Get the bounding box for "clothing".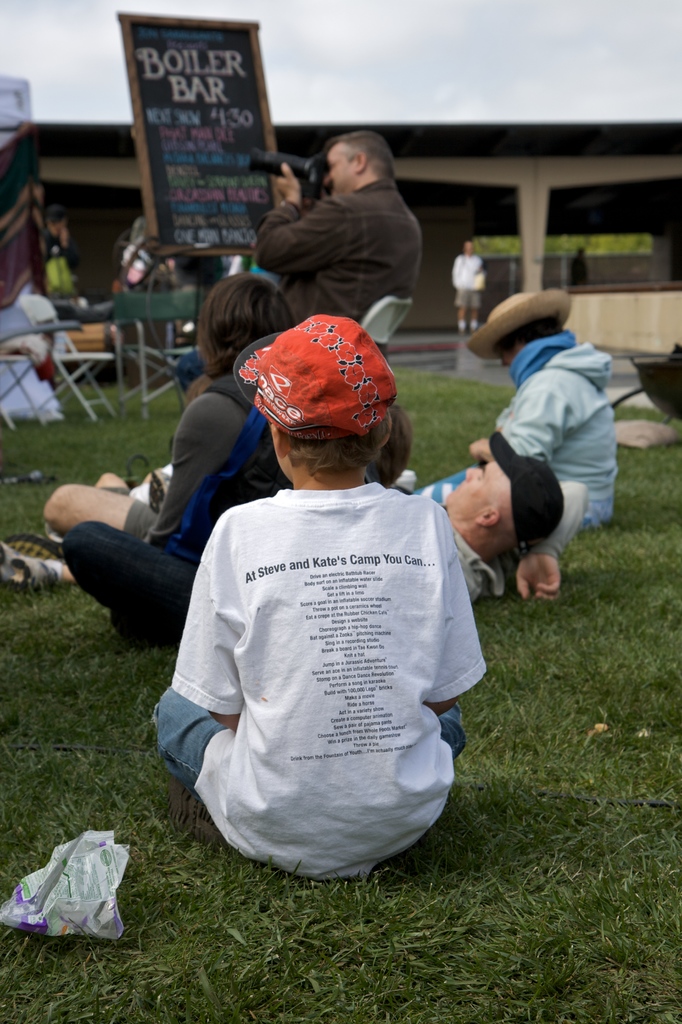
region(44, 231, 79, 292).
